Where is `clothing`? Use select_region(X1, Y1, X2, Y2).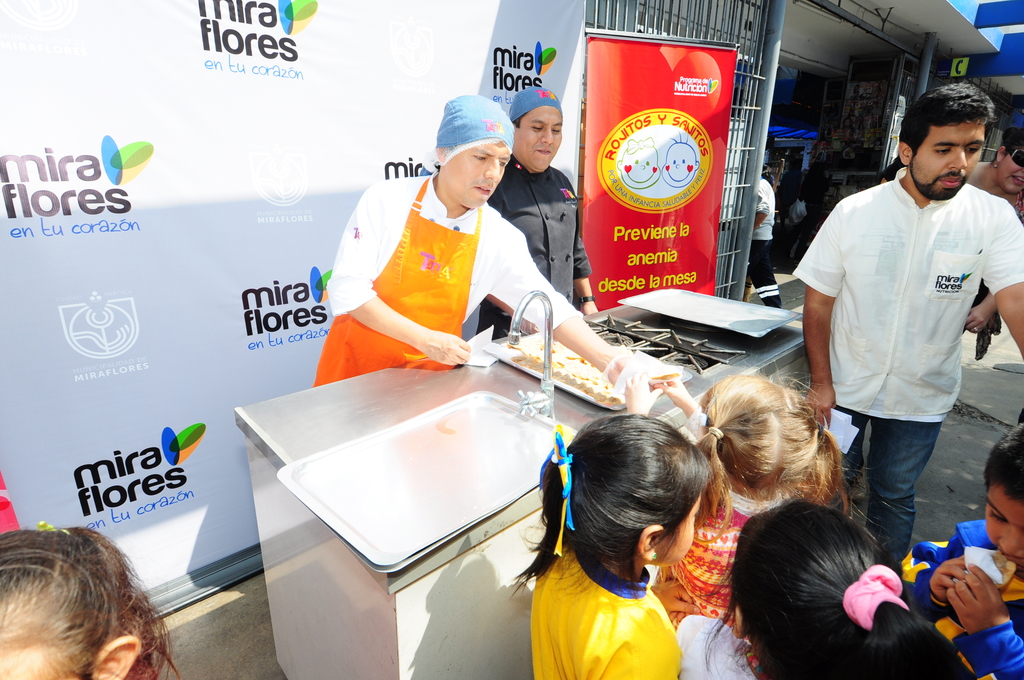
select_region(748, 180, 786, 306).
